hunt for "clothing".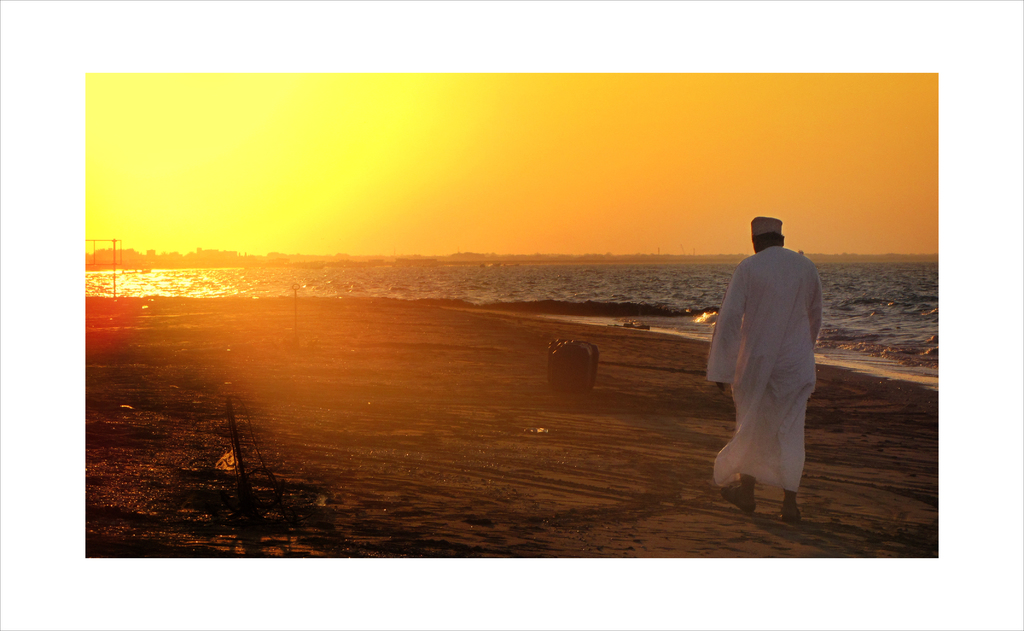
Hunted down at [711,219,831,492].
